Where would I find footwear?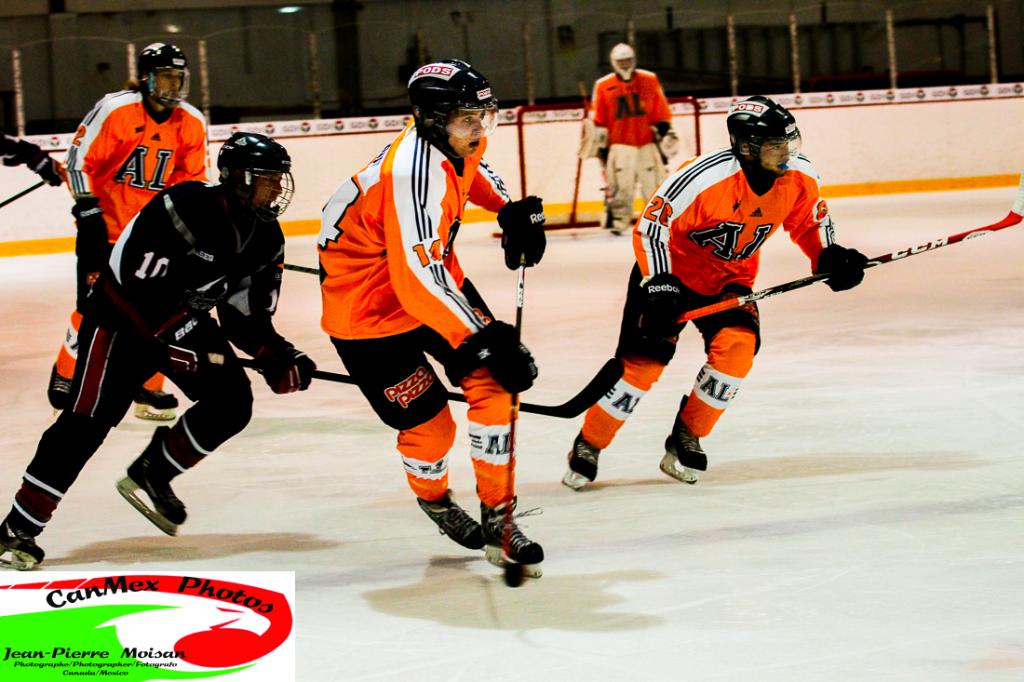
At bbox(134, 386, 178, 408).
